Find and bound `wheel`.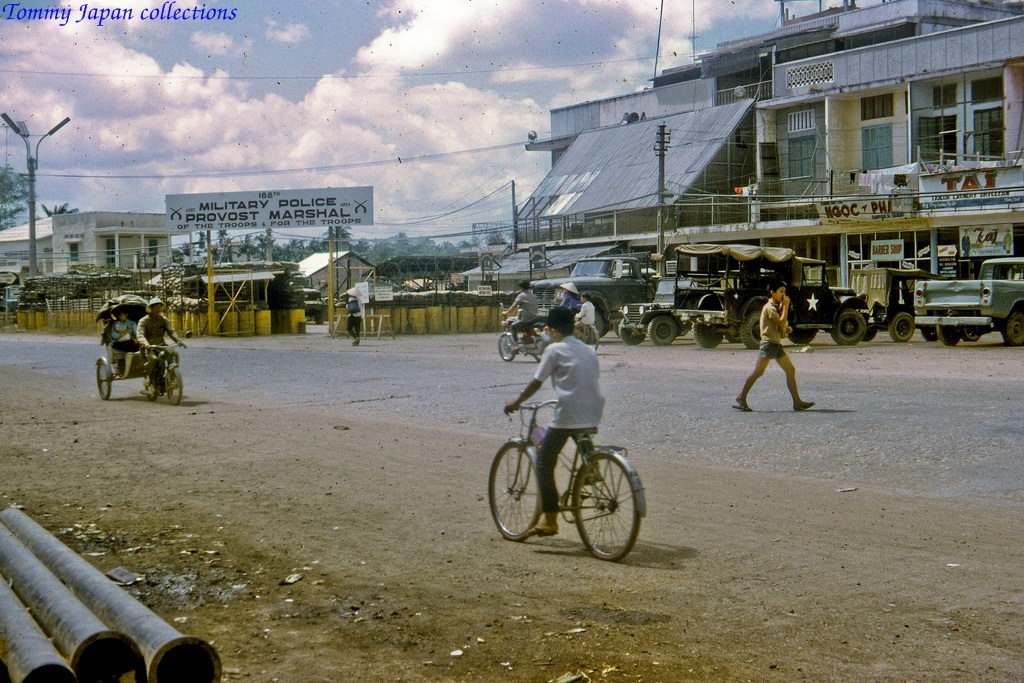
Bound: bbox=(936, 320, 961, 345).
